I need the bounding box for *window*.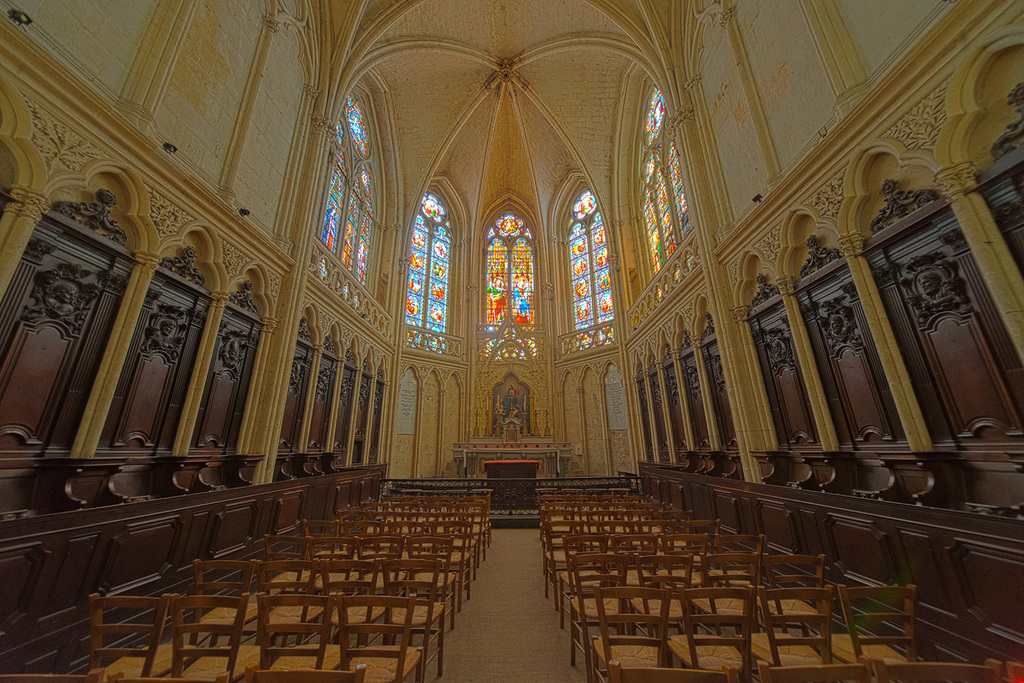
Here it is: <region>403, 193, 451, 348</region>.
